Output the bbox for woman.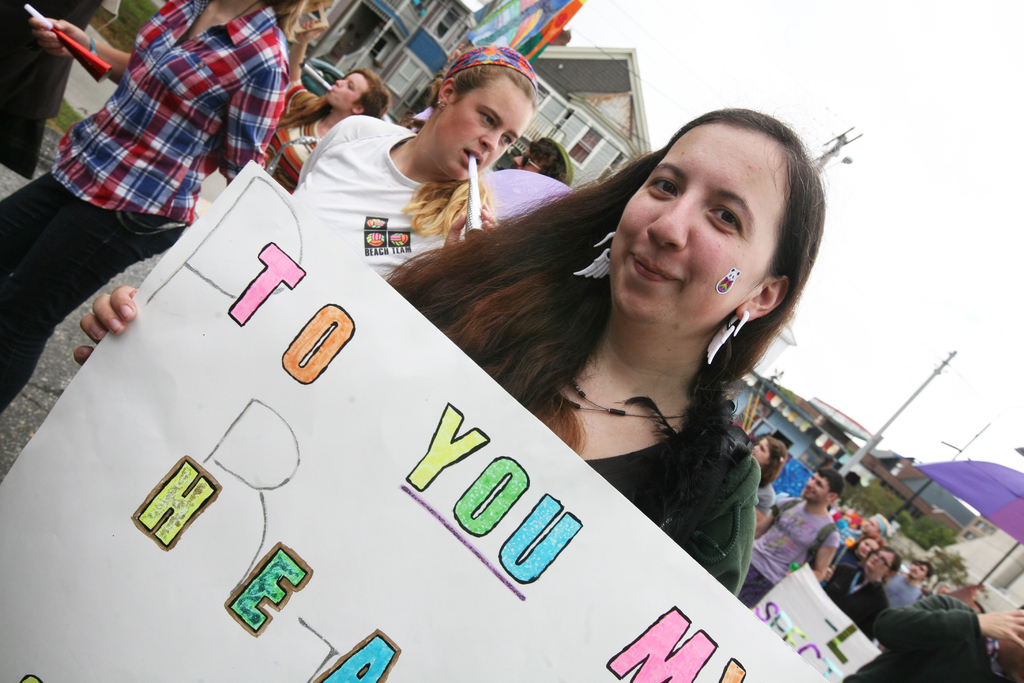
[left=249, top=21, right=390, bottom=198].
